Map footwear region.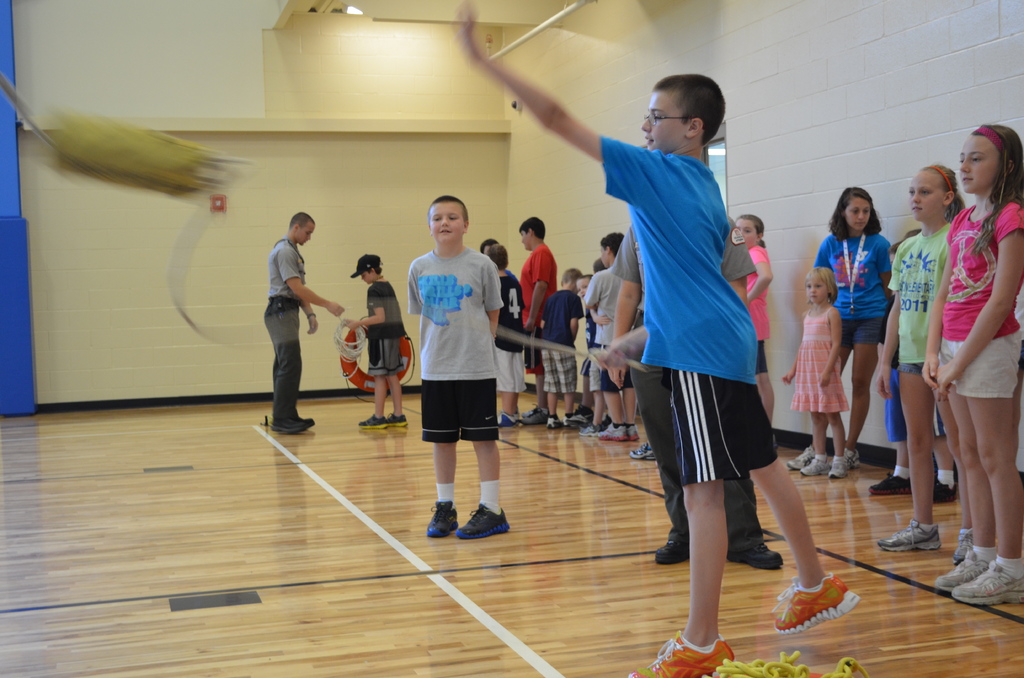
Mapped to [x1=627, y1=425, x2=640, y2=445].
